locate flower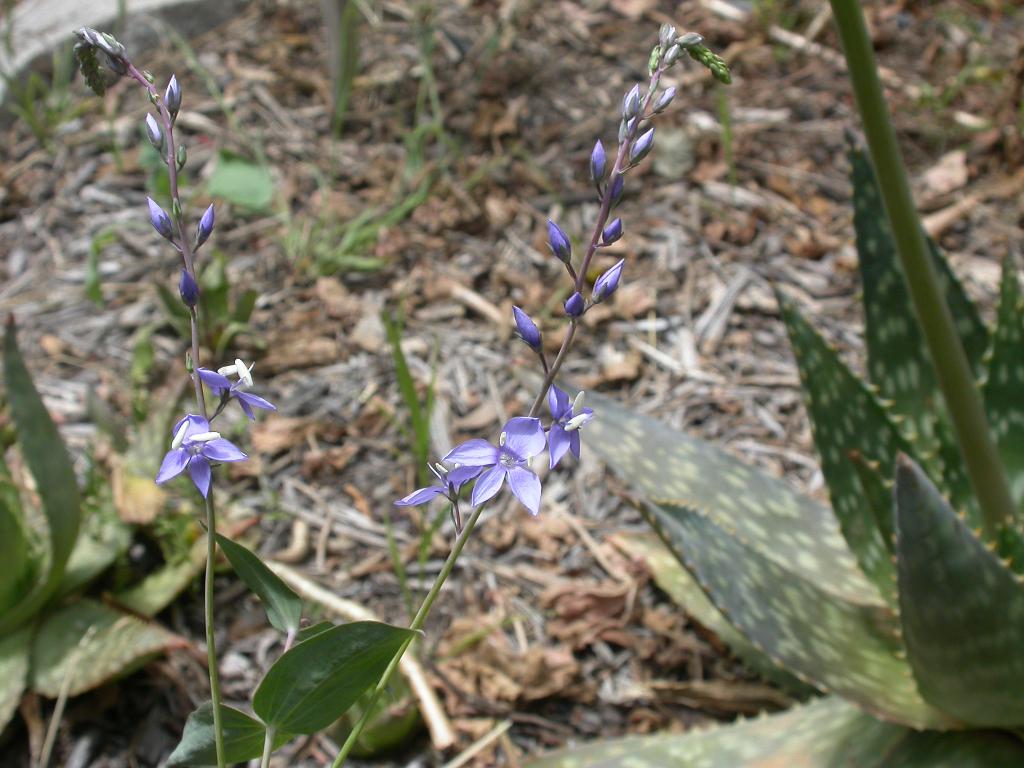
603, 214, 625, 243
